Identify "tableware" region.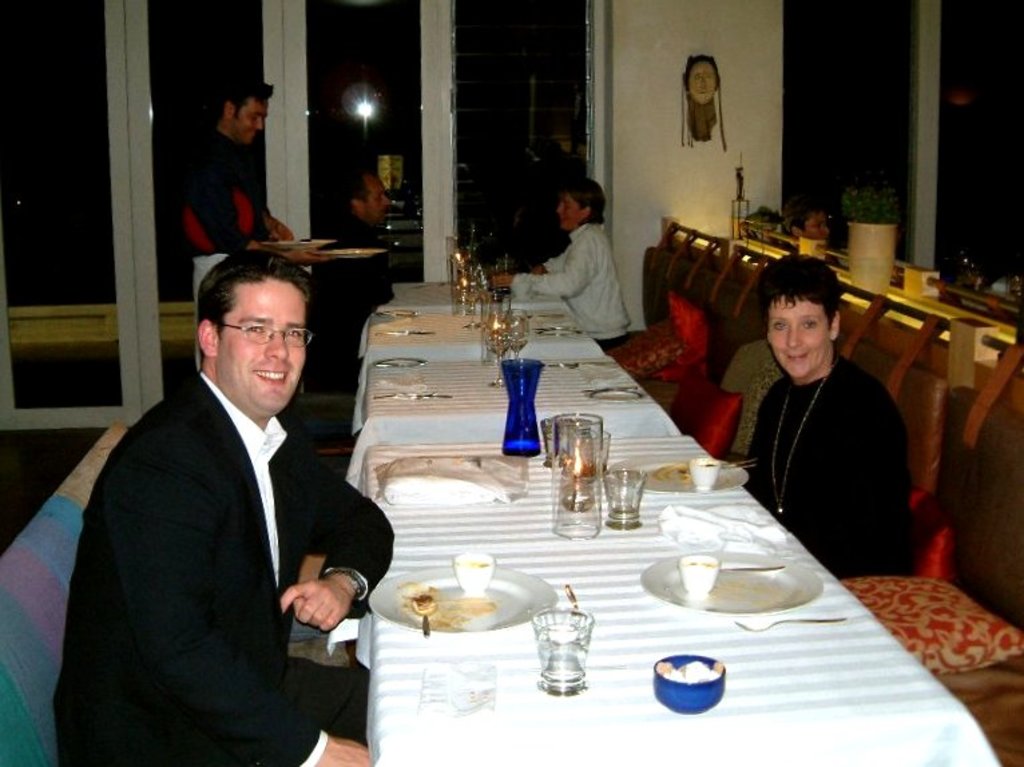
Region: {"left": 539, "top": 420, "right": 551, "bottom": 466}.
